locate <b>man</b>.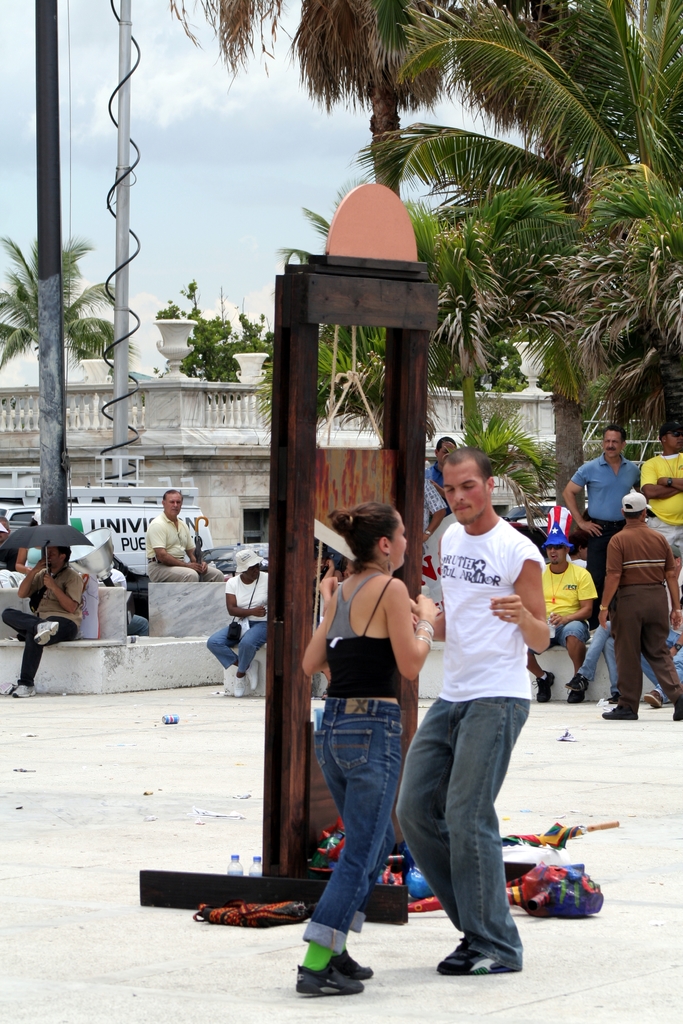
Bounding box: [left=0, top=545, right=83, bottom=698].
